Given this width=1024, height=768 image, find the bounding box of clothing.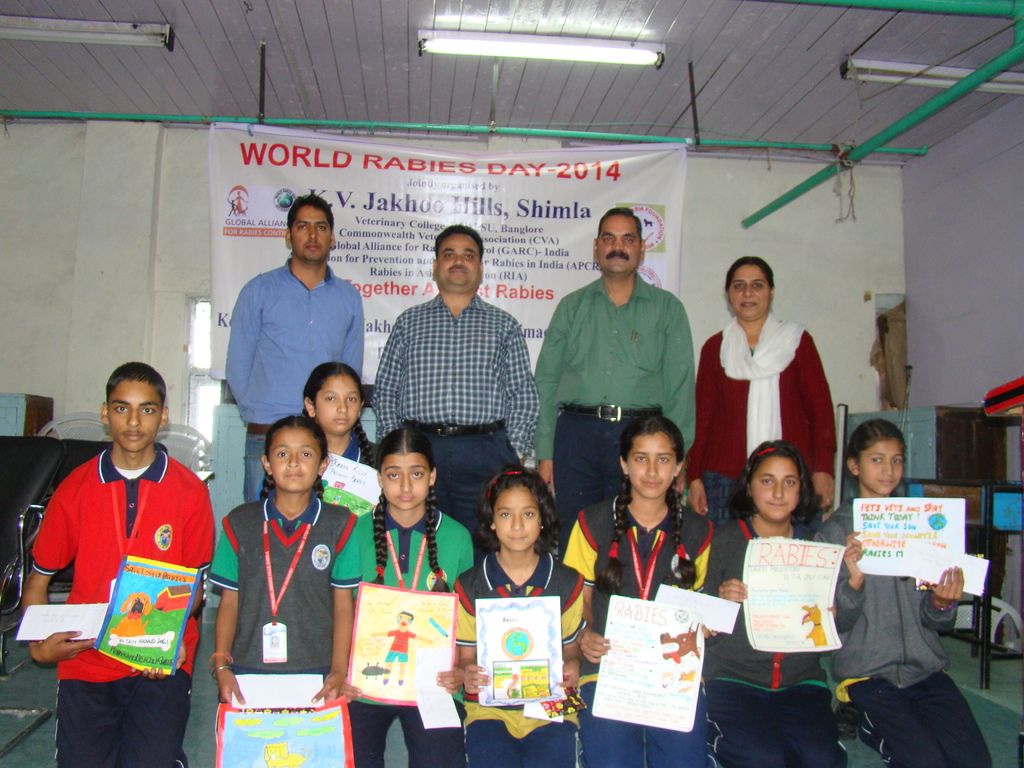
340 431 372 472.
